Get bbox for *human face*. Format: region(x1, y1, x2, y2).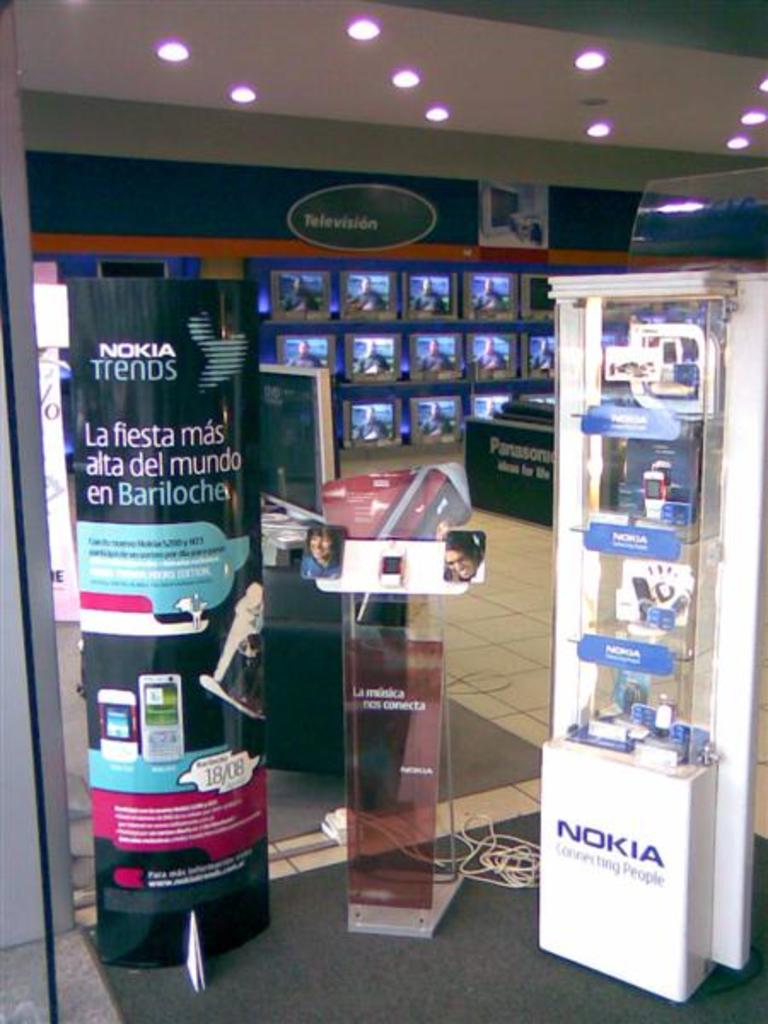
region(427, 399, 435, 425).
